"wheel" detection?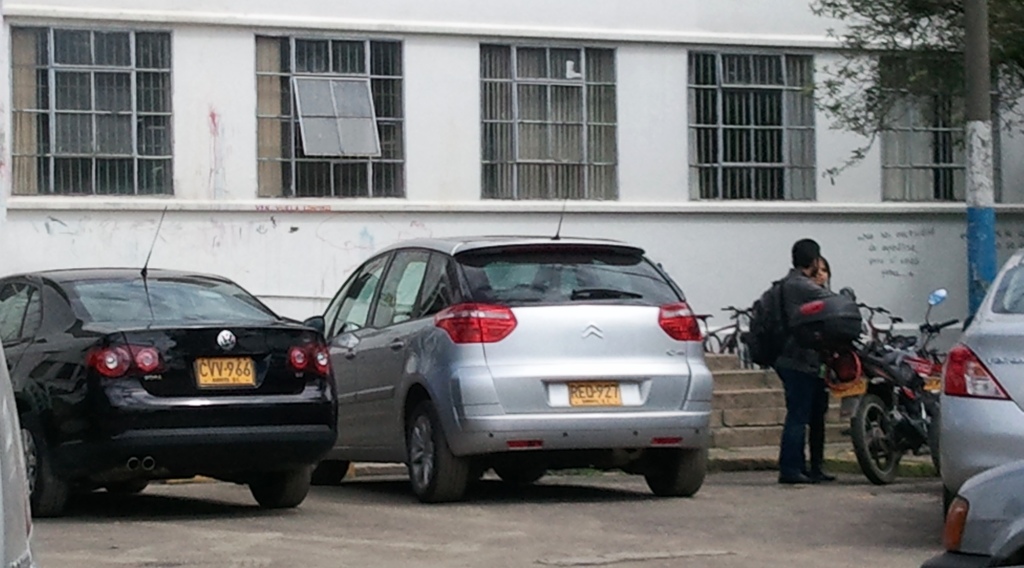
x1=724, y1=332, x2=740, y2=357
